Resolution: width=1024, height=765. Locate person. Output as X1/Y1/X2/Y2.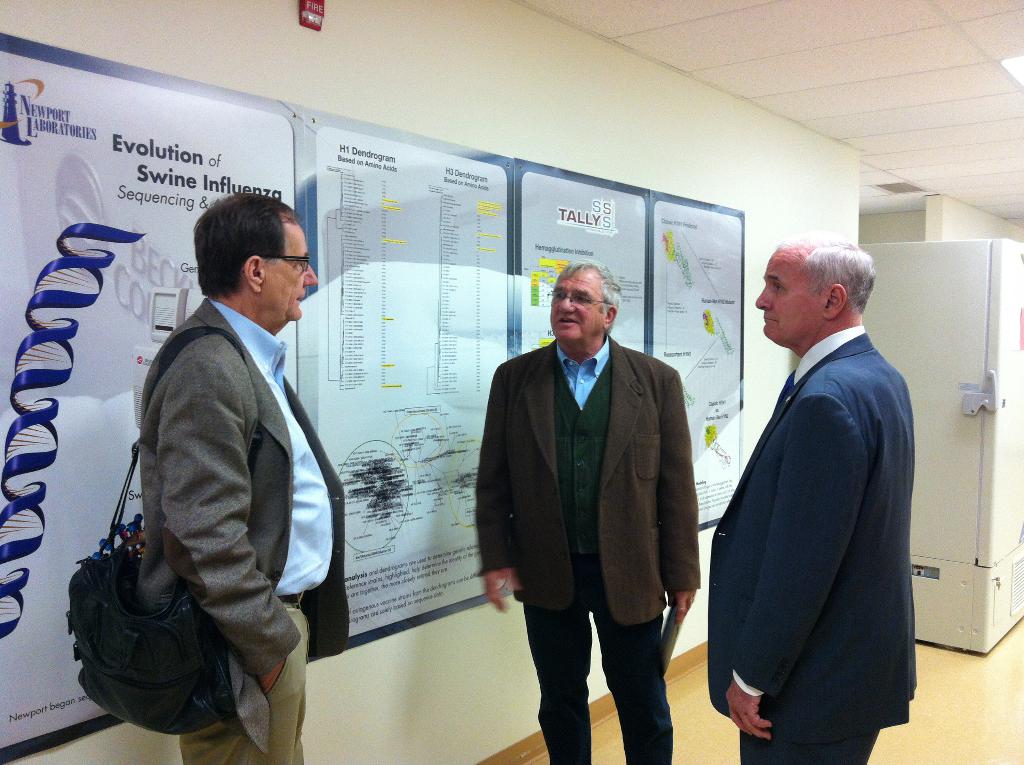
475/255/699/764.
